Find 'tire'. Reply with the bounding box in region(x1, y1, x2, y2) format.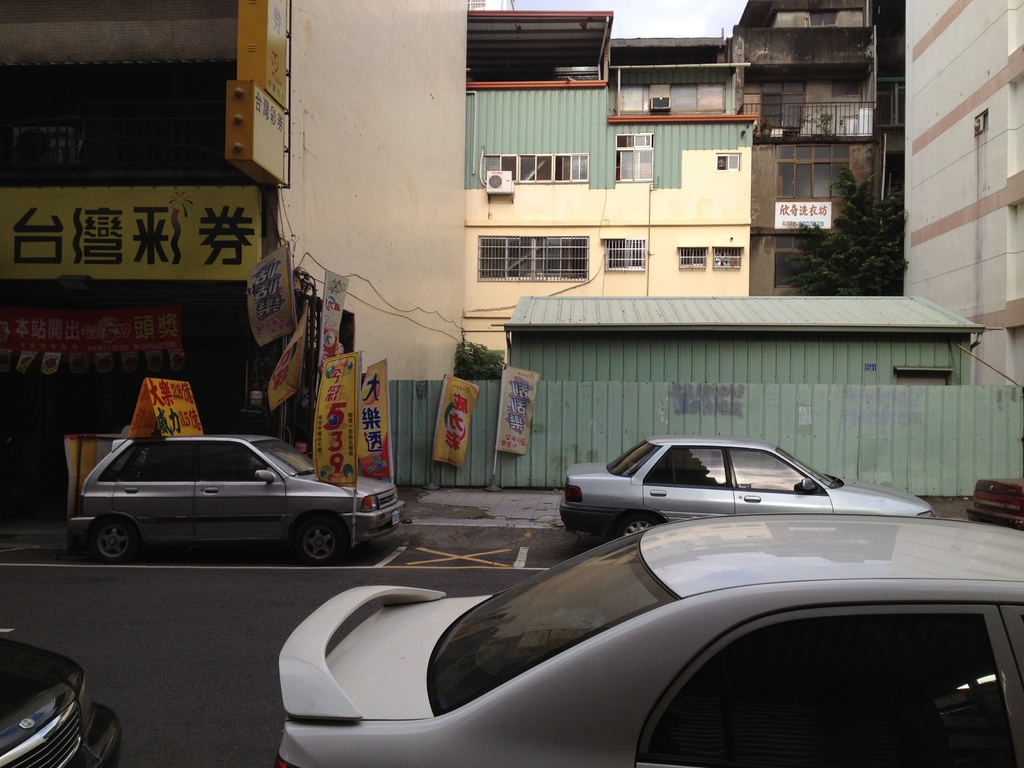
region(297, 512, 348, 565).
